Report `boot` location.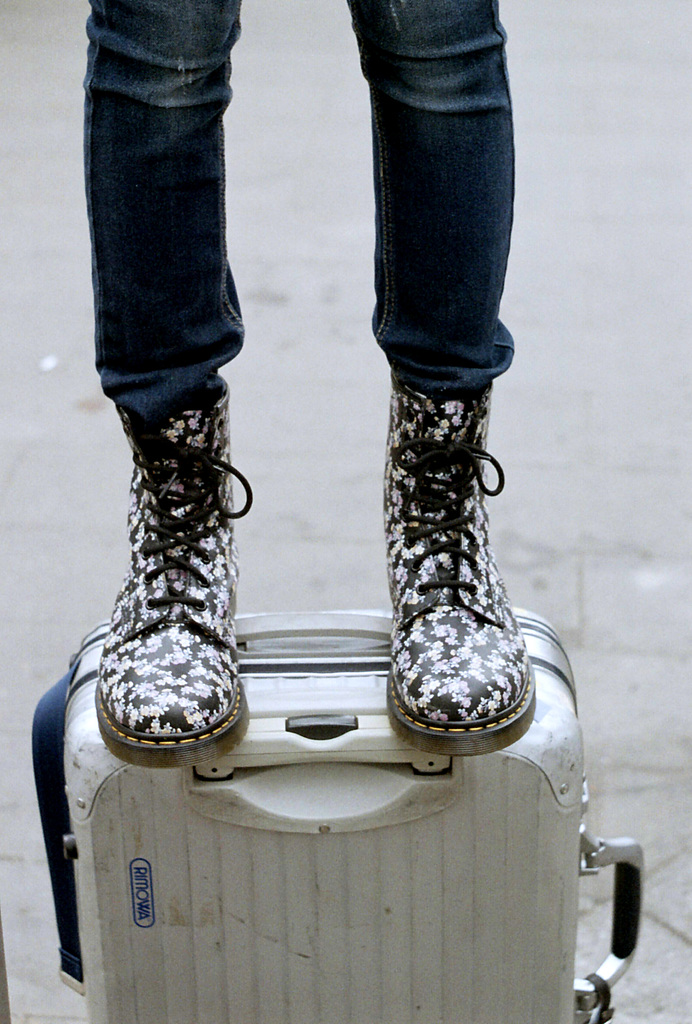
Report: locate(389, 394, 538, 769).
